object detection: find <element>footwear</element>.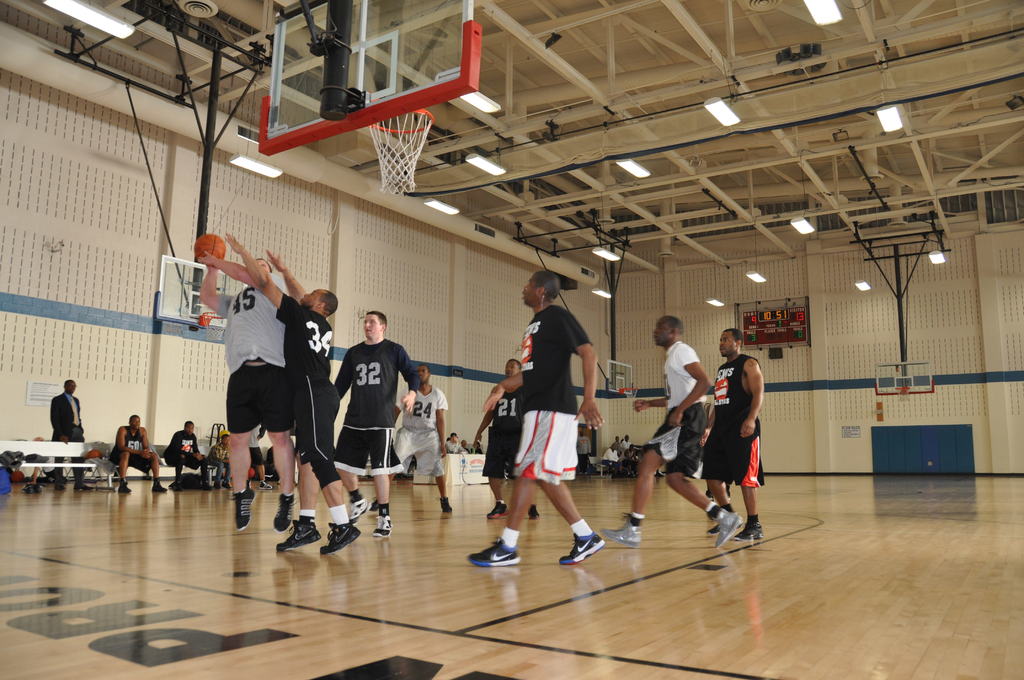
56, 479, 68, 494.
